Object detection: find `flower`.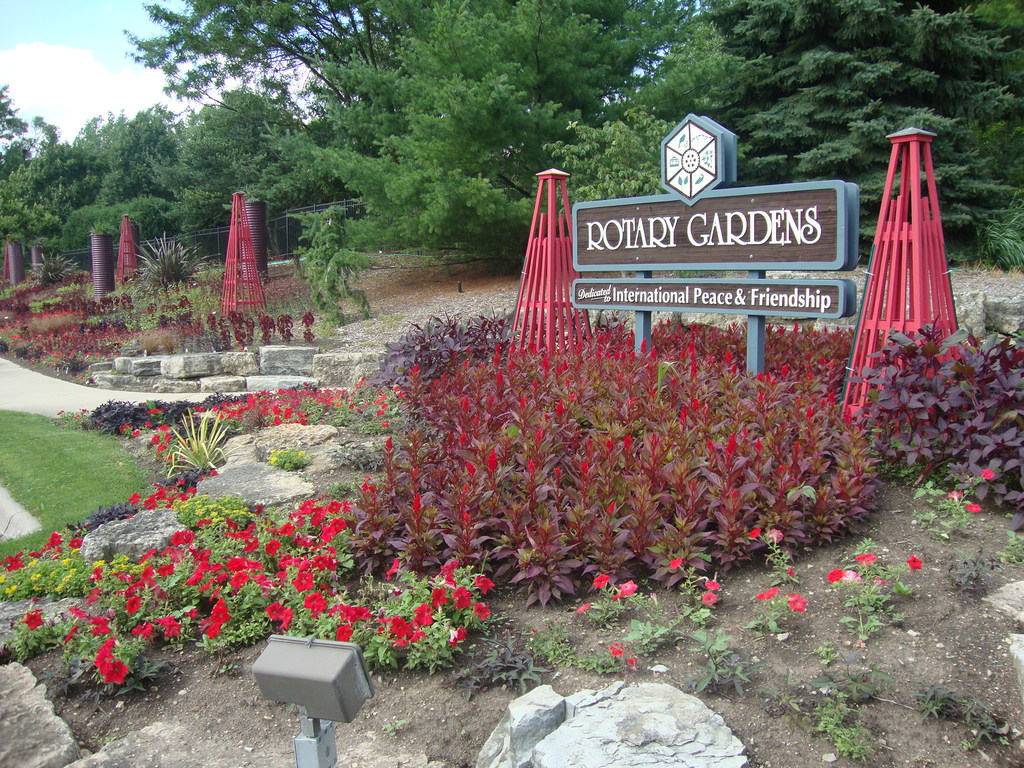
x1=979 y1=466 x2=992 y2=482.
